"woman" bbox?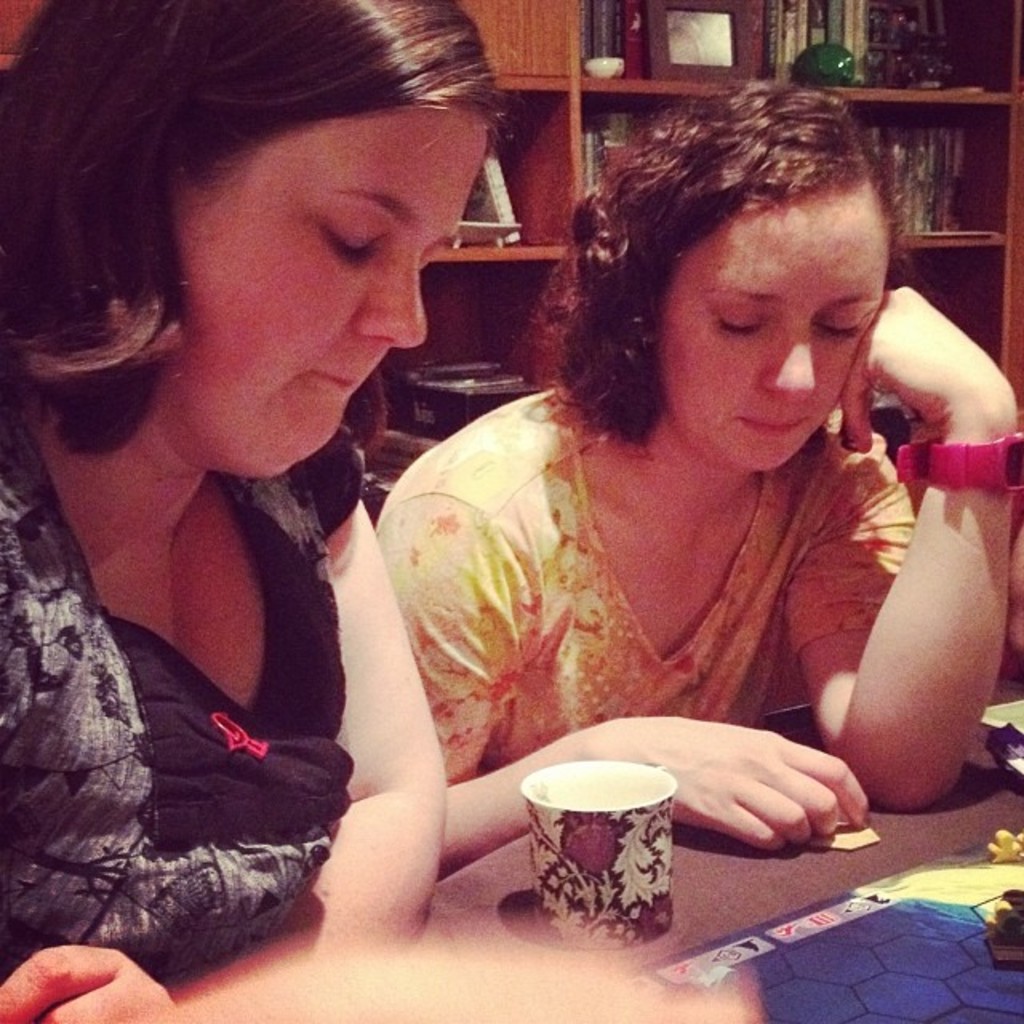
371/78/1019/862
